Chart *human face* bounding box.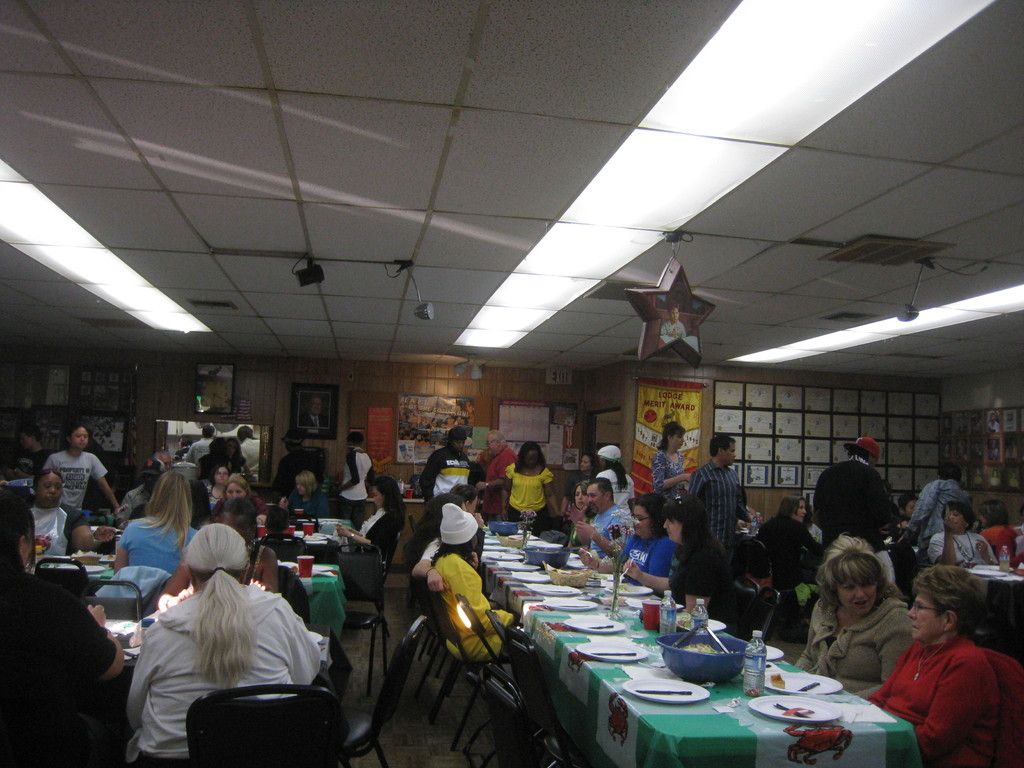
Charted: [x1=485, y1=436, x2=504, y2=458].
